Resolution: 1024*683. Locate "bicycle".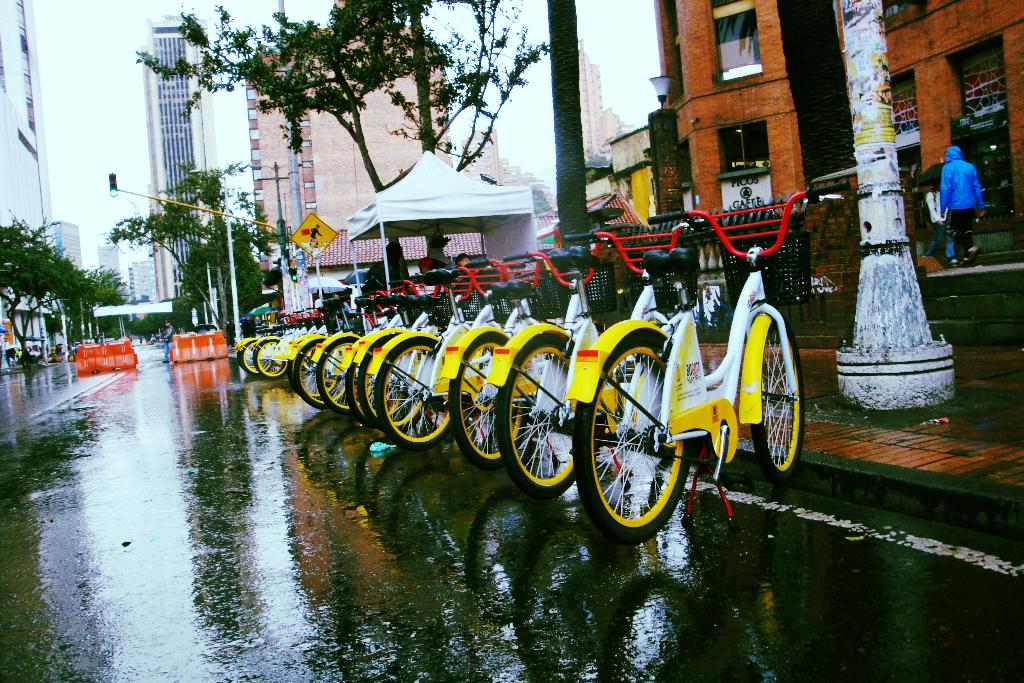
(left=563, top=178, right=863, bottom=543).
